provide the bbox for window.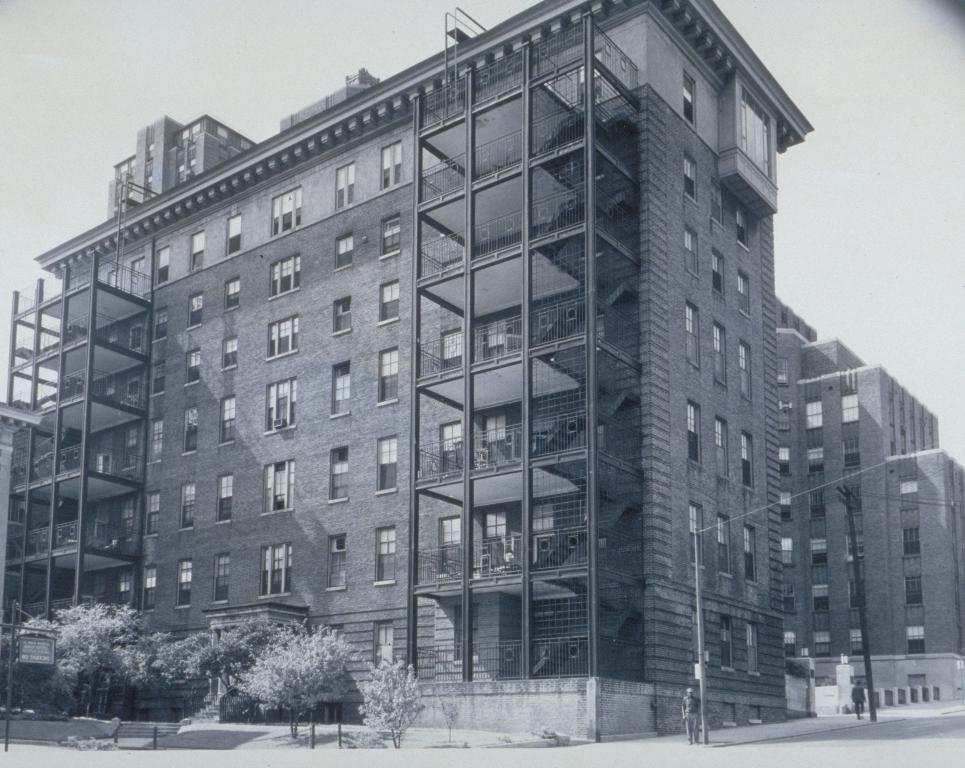
locate(736, 206, 751, 255).
